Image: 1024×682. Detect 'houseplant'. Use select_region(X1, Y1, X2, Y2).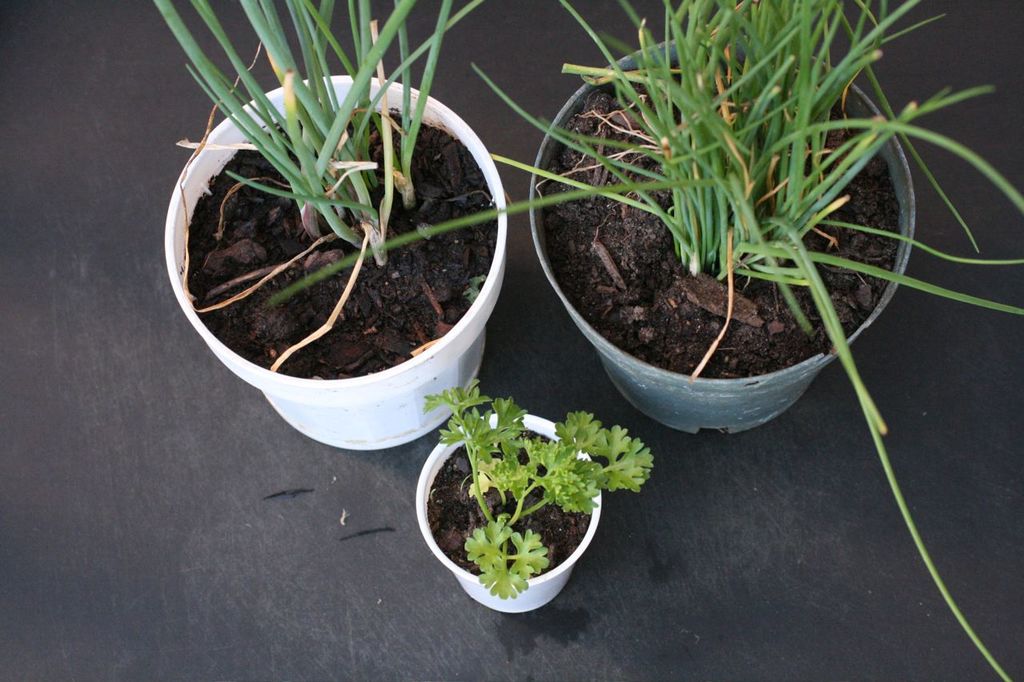
select_region(151, 0, 510, 451).
